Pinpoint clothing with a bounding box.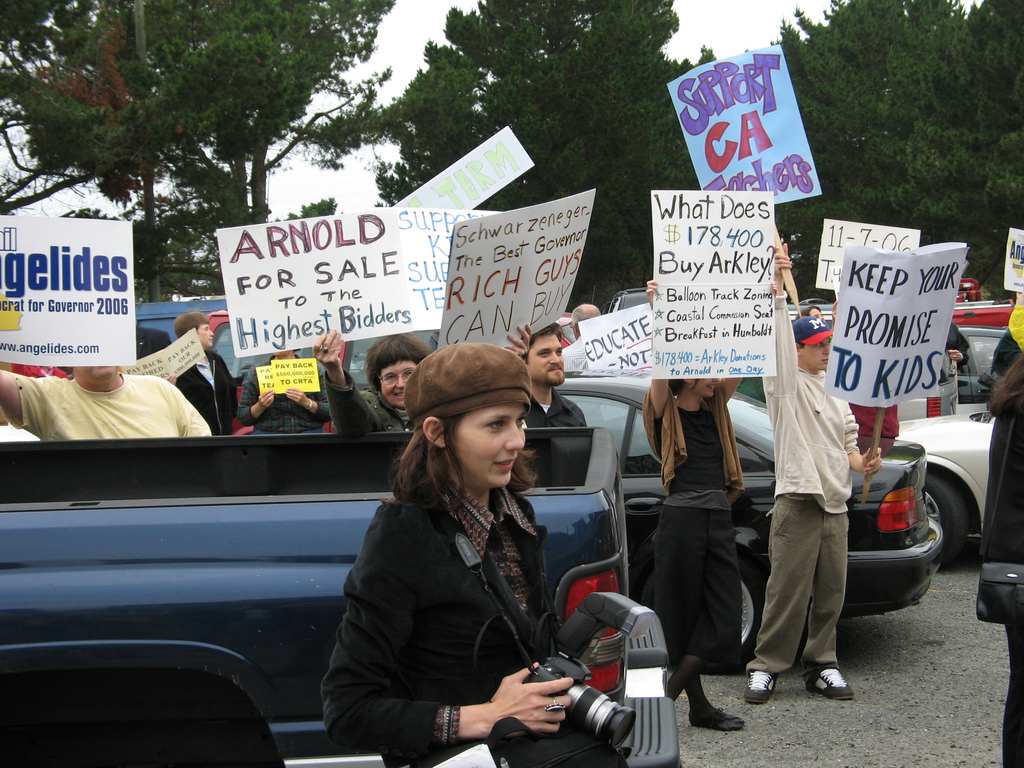
748 294 857 678.
